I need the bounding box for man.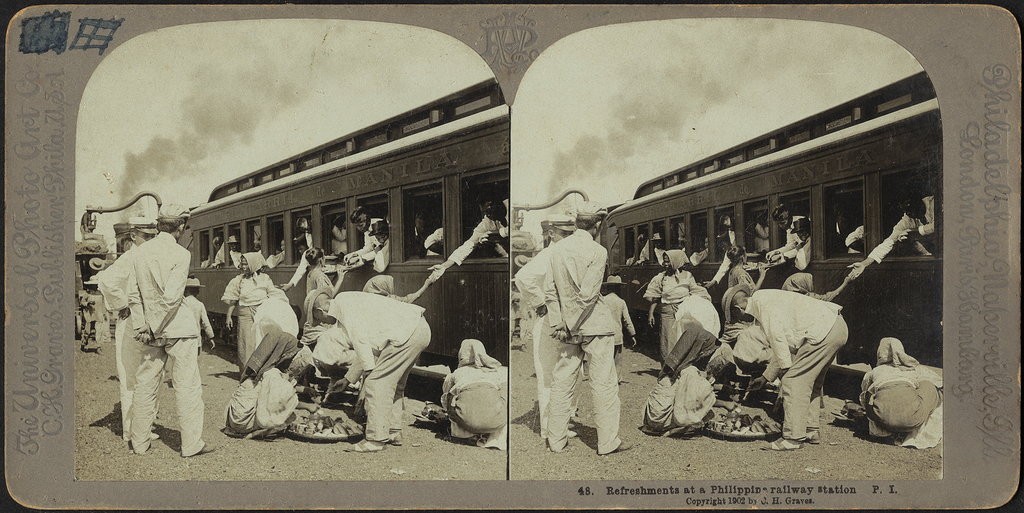
Here it is: l=529, t=216, r=579, b=441.
